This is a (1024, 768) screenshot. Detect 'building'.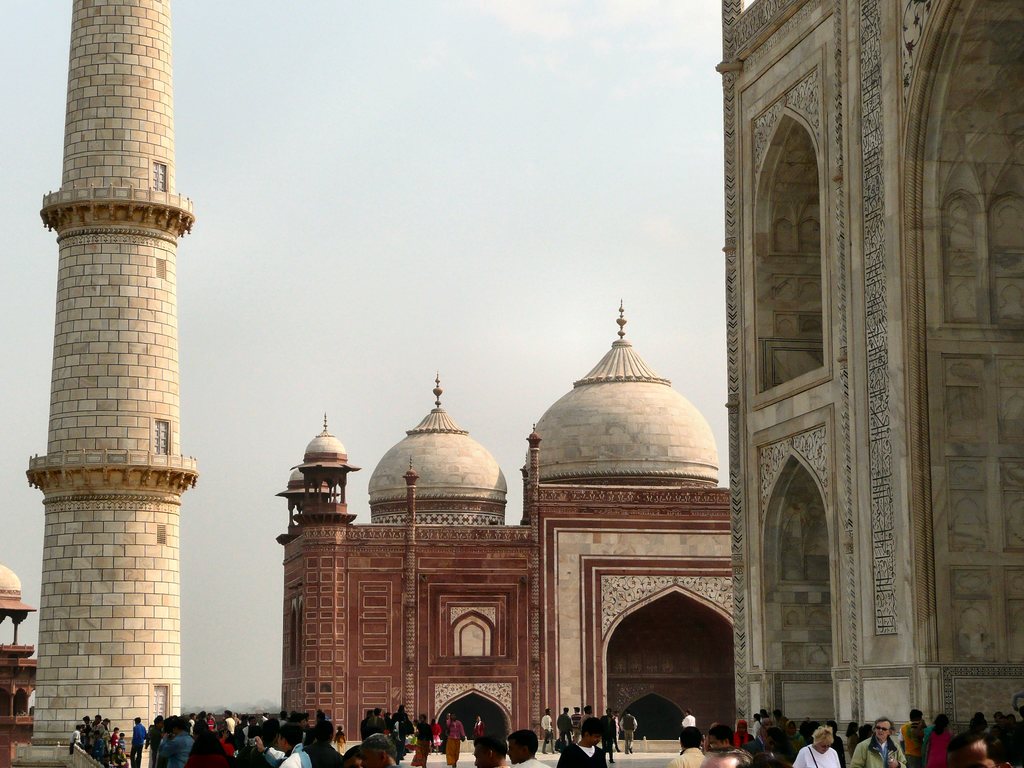
718 0 1023 750.
